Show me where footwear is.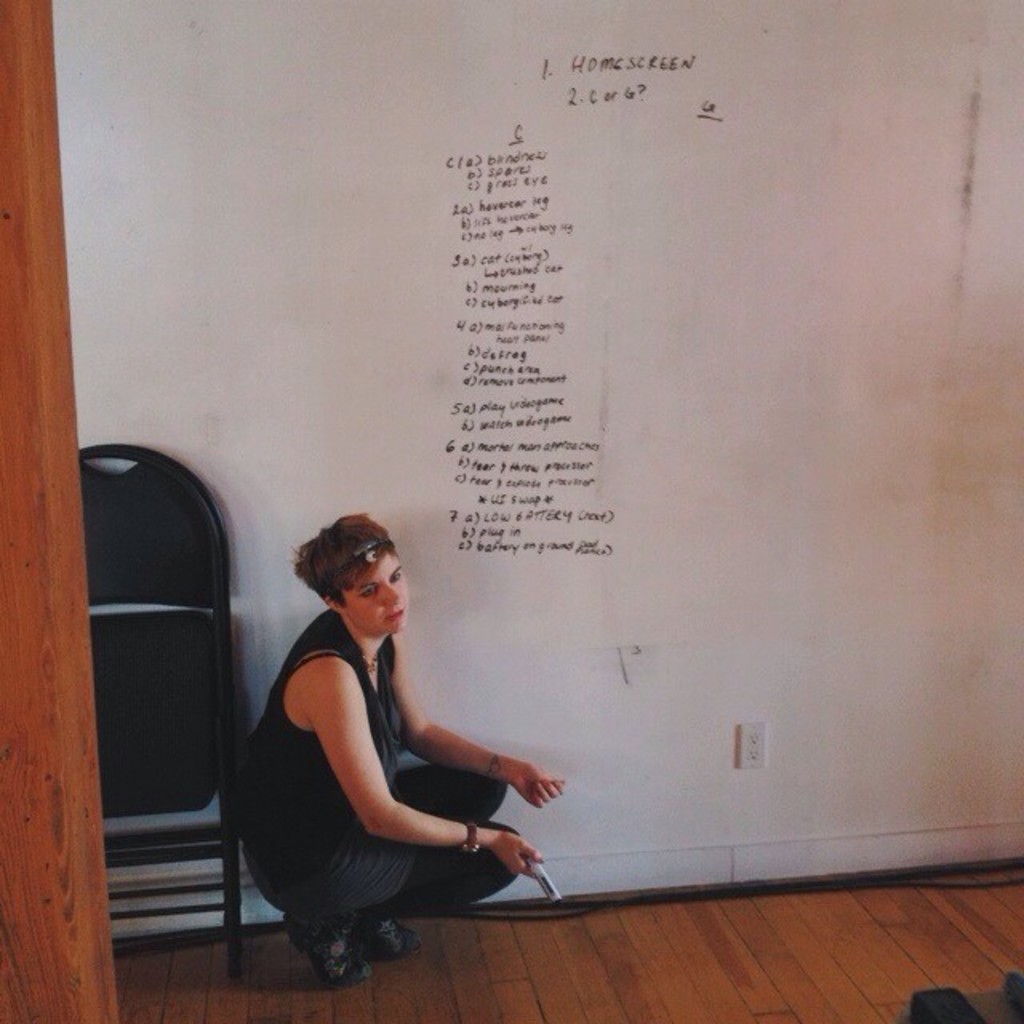
footwear is at (355,906,424,962).
